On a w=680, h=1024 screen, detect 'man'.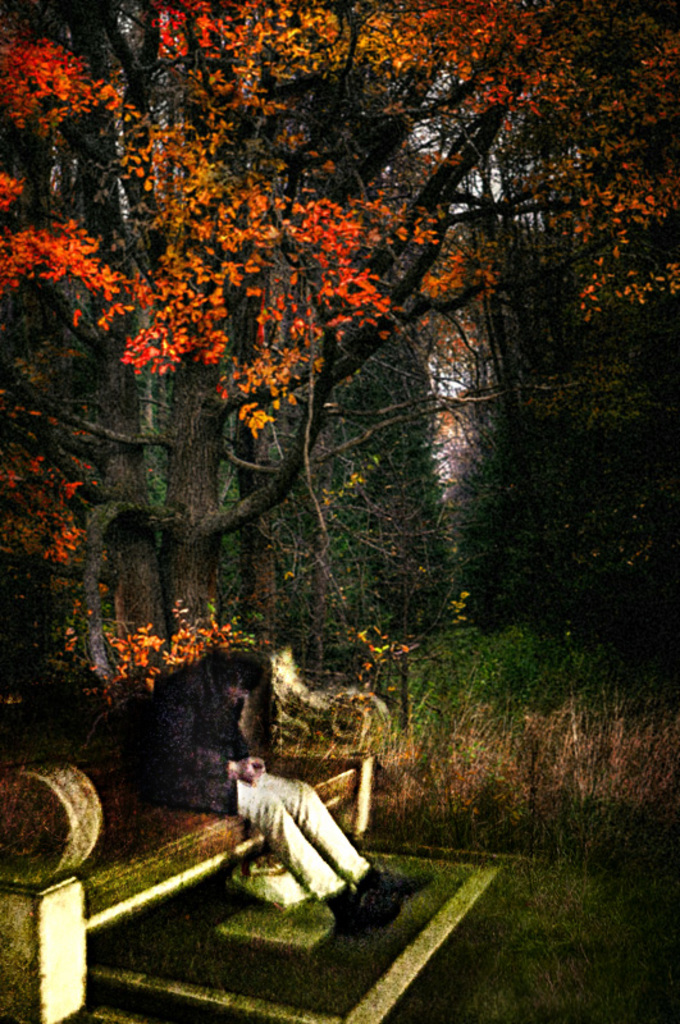
select_region(129, 648, 435, 941).
